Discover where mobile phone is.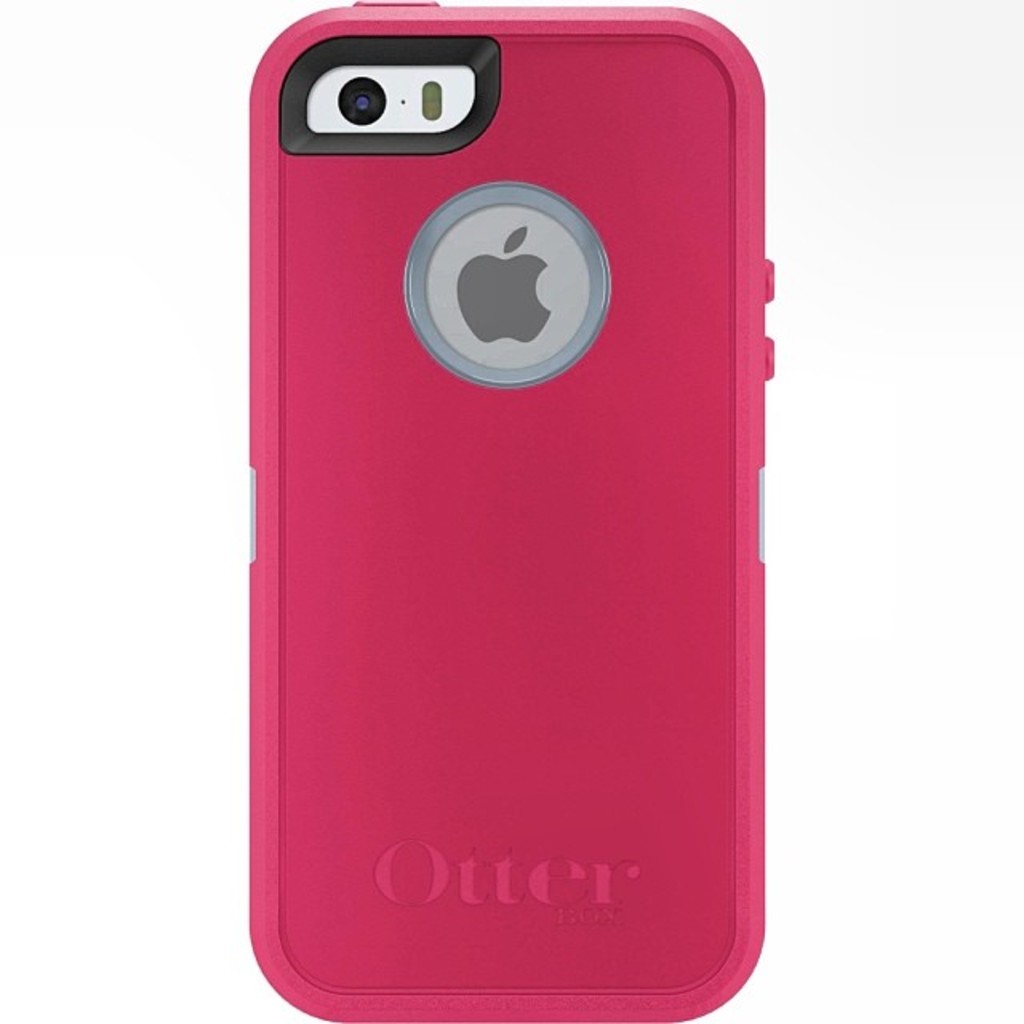
Discovered at x1=216, y1=32, x2=792, y2=1000.
